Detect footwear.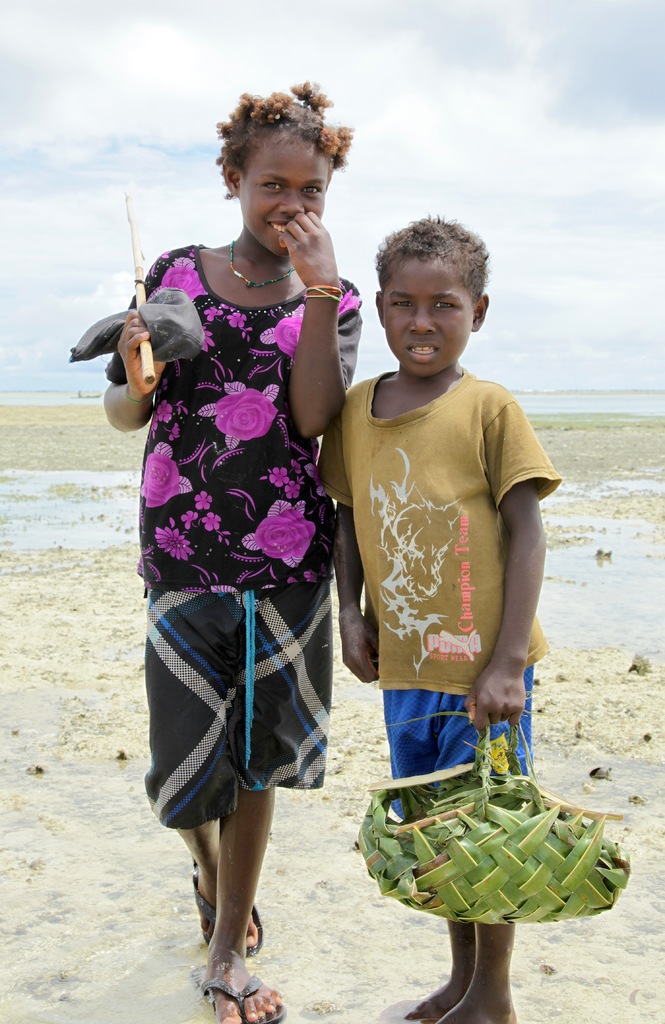
Detected at (left=188, top=966, right=286, bottom=1022).
